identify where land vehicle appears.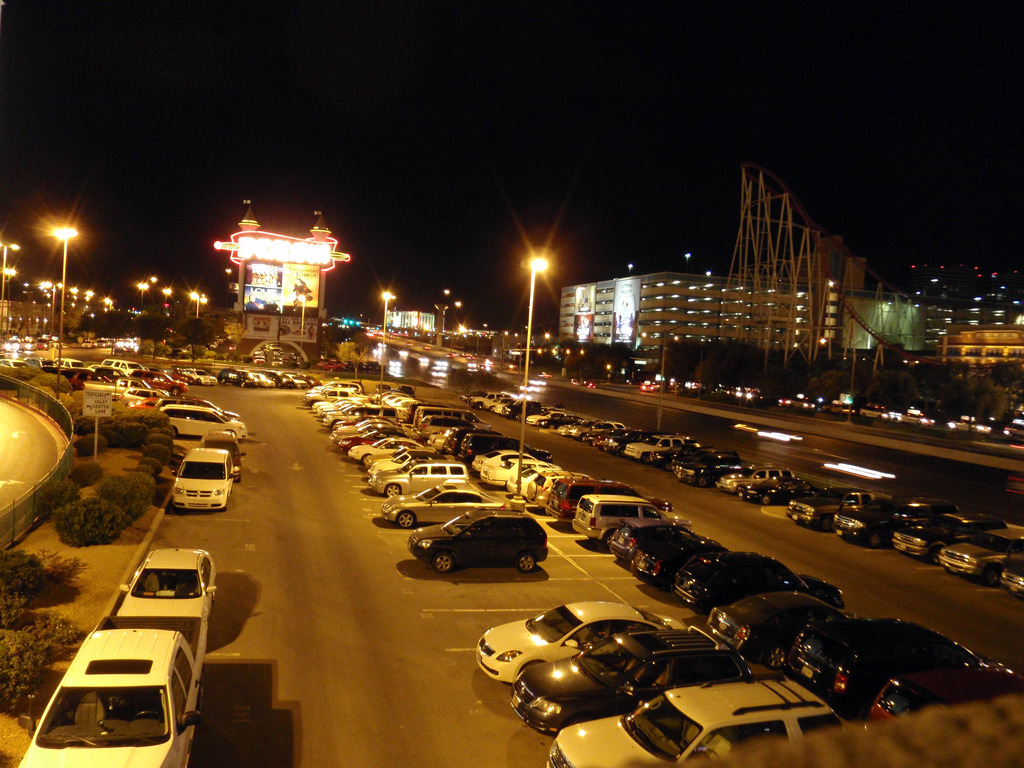
Appears at box(787, 622, 996, 715).
